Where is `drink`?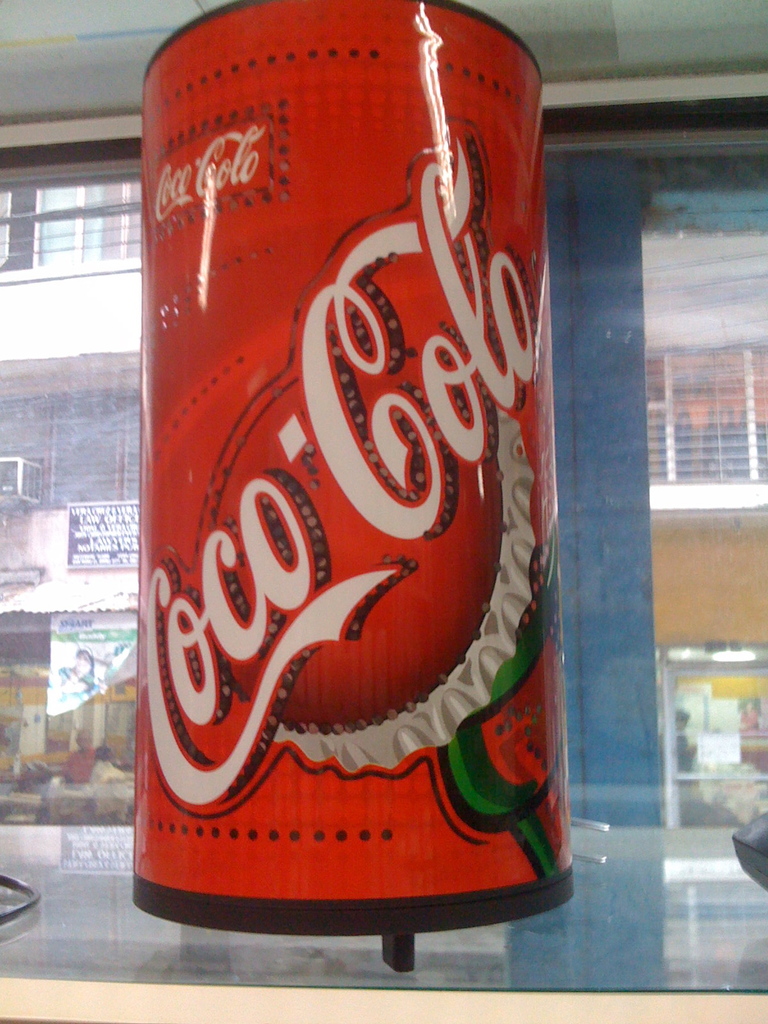
Rect(131, 0, 577, 943).
